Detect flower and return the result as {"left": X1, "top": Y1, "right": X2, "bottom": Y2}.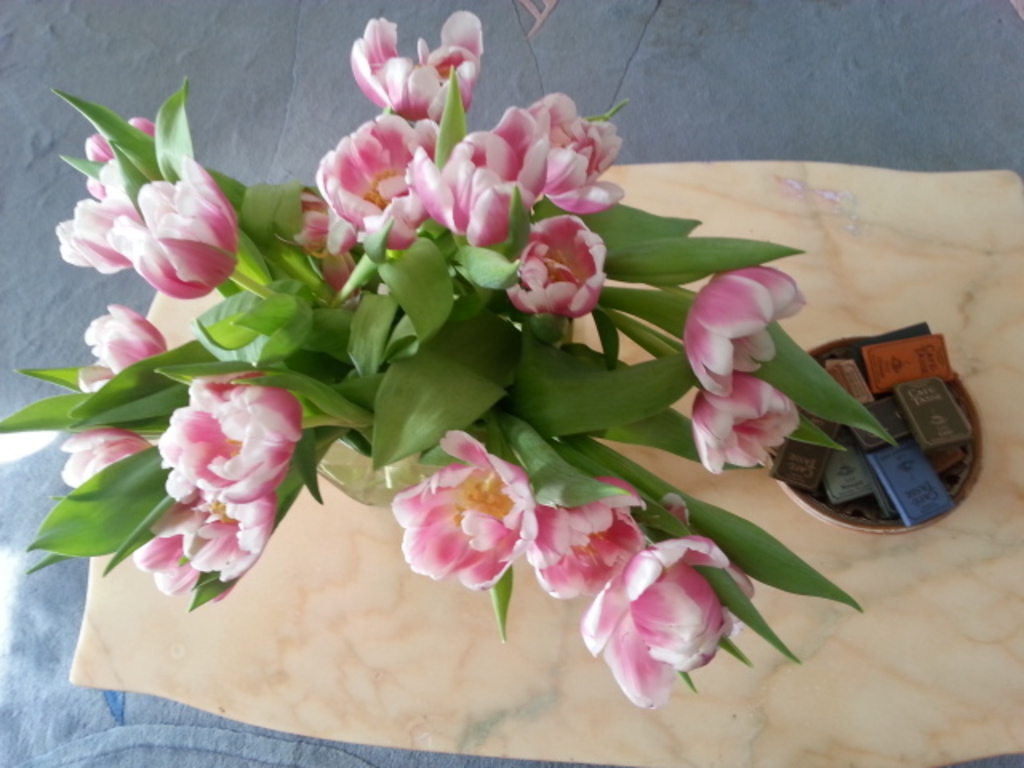
{"left": 299, "top": 192, "right": 357, "bottom": 286}.
